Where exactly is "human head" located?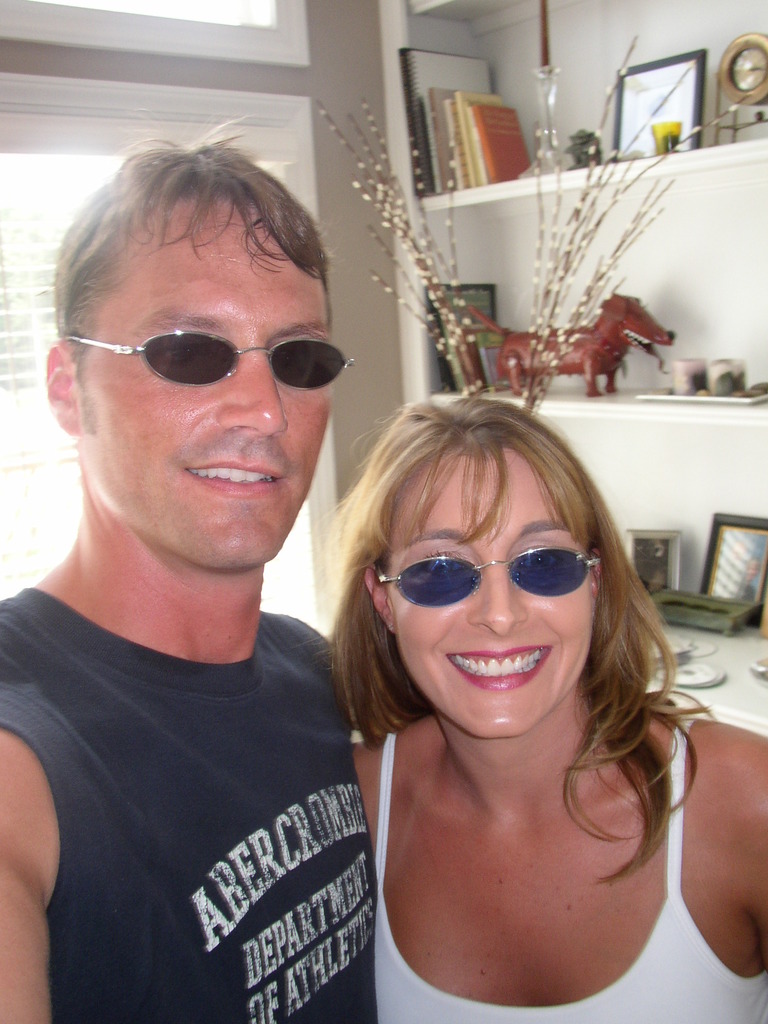
Its bounding box is x1=34, y1=118, x2=353, y2=582.
